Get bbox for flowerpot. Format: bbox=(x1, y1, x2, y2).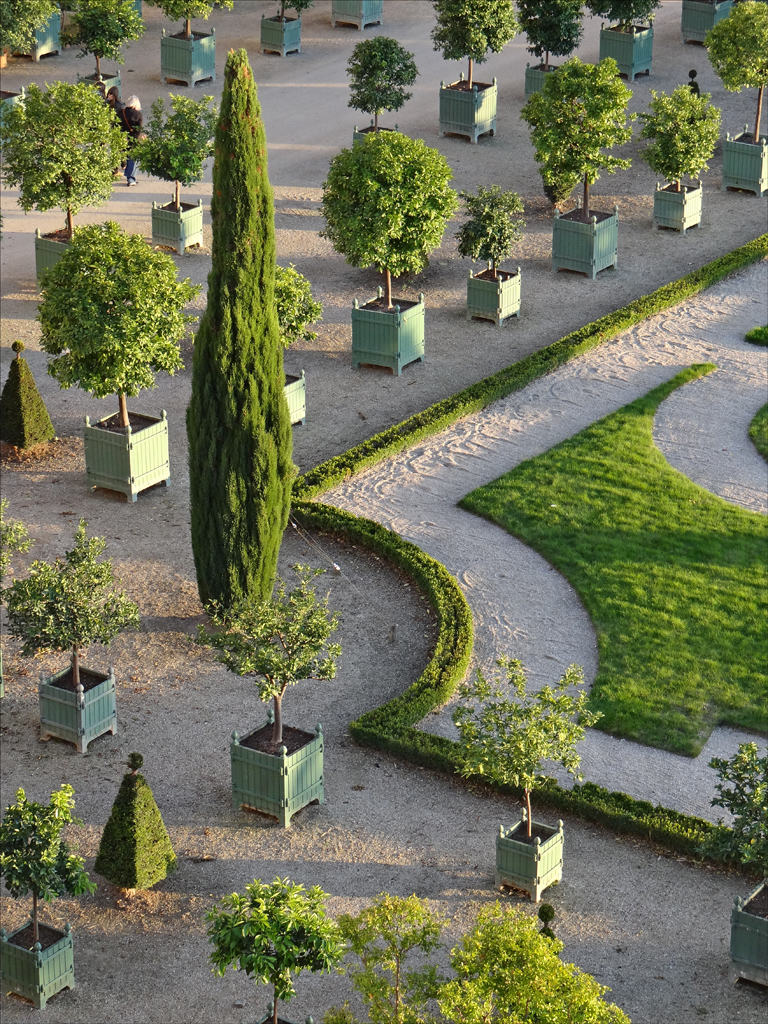
bbox=(656, 174, 702, 235).
